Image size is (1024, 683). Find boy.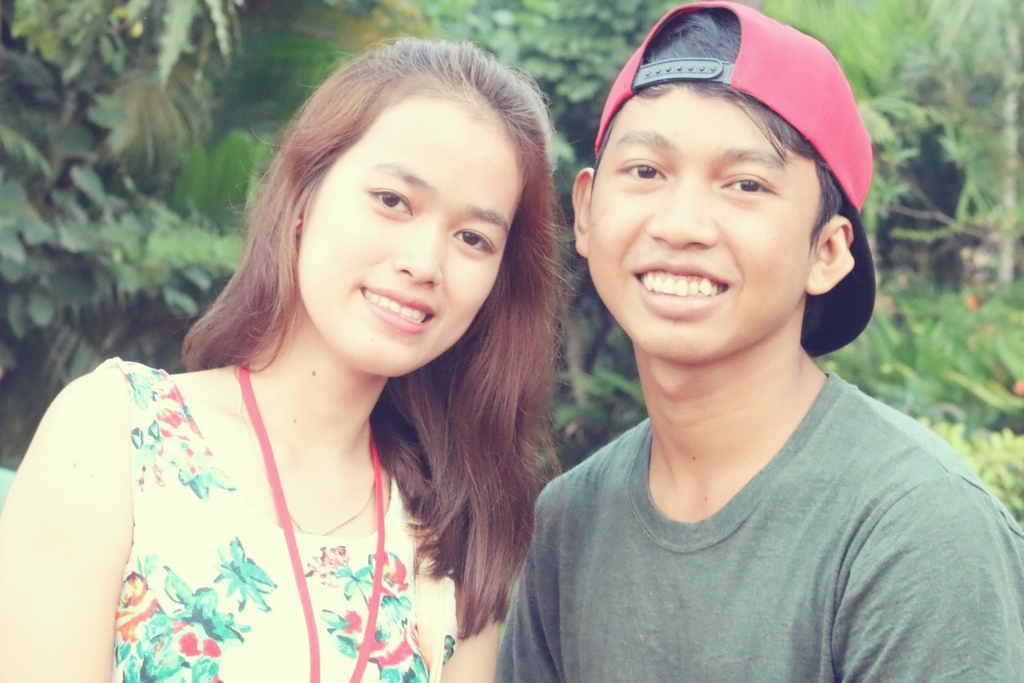
detection(493, 0, 956, 667).
